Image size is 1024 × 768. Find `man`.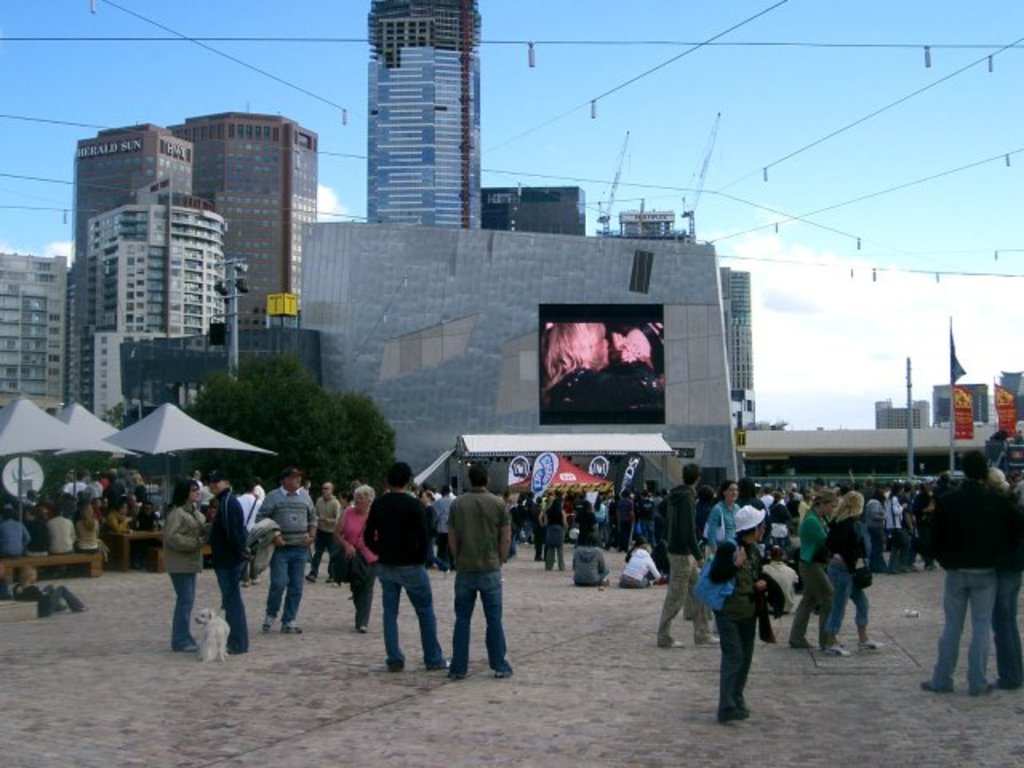
x1=621 y1=485 x2=637 y2=558.
